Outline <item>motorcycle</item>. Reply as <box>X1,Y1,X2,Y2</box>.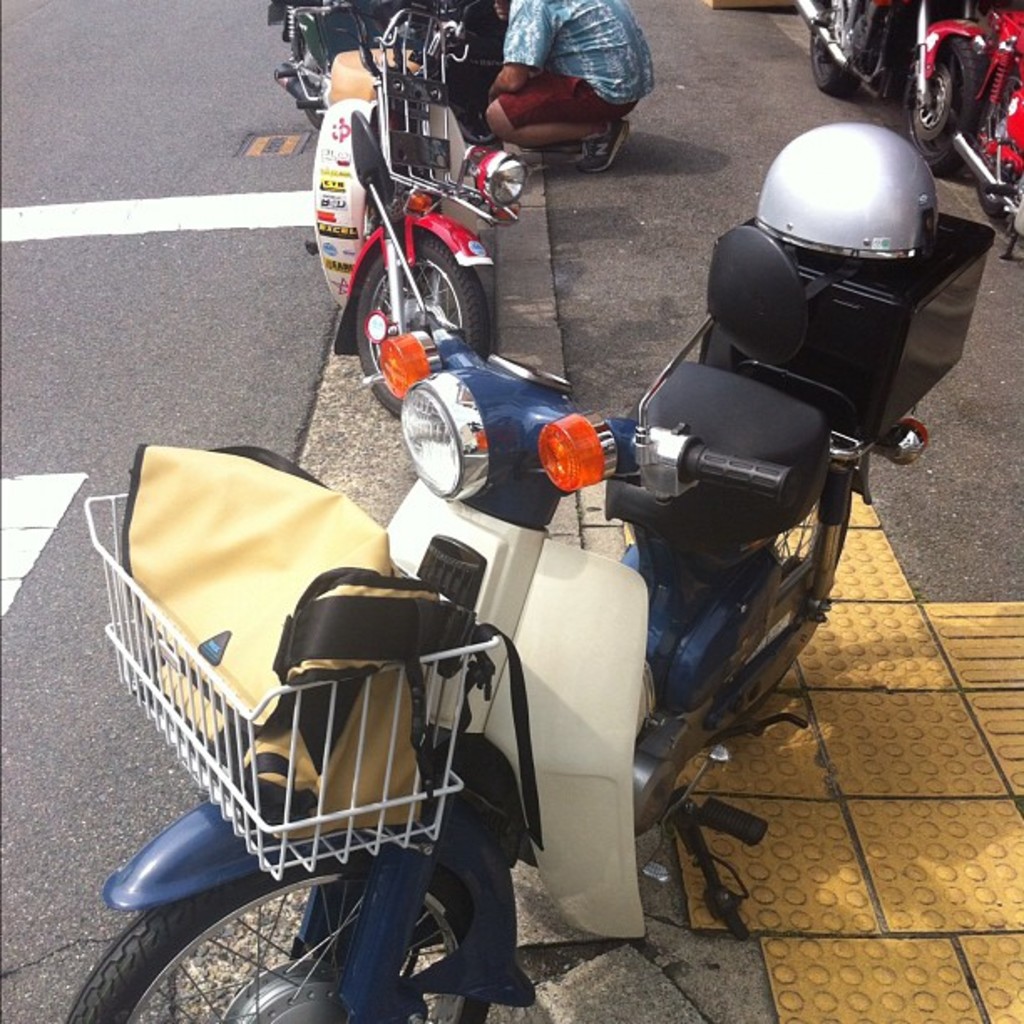
<box>957,8,1022,256</box>.
